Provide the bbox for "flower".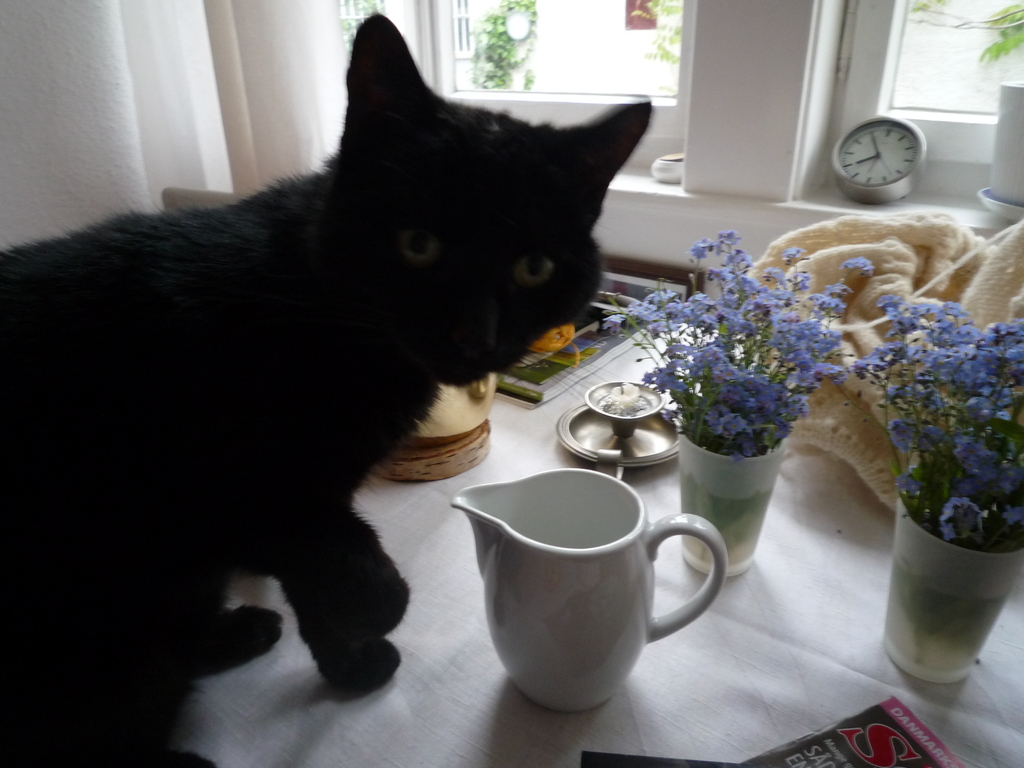
[x1=840, y1=258, x2=874, y2=280].
